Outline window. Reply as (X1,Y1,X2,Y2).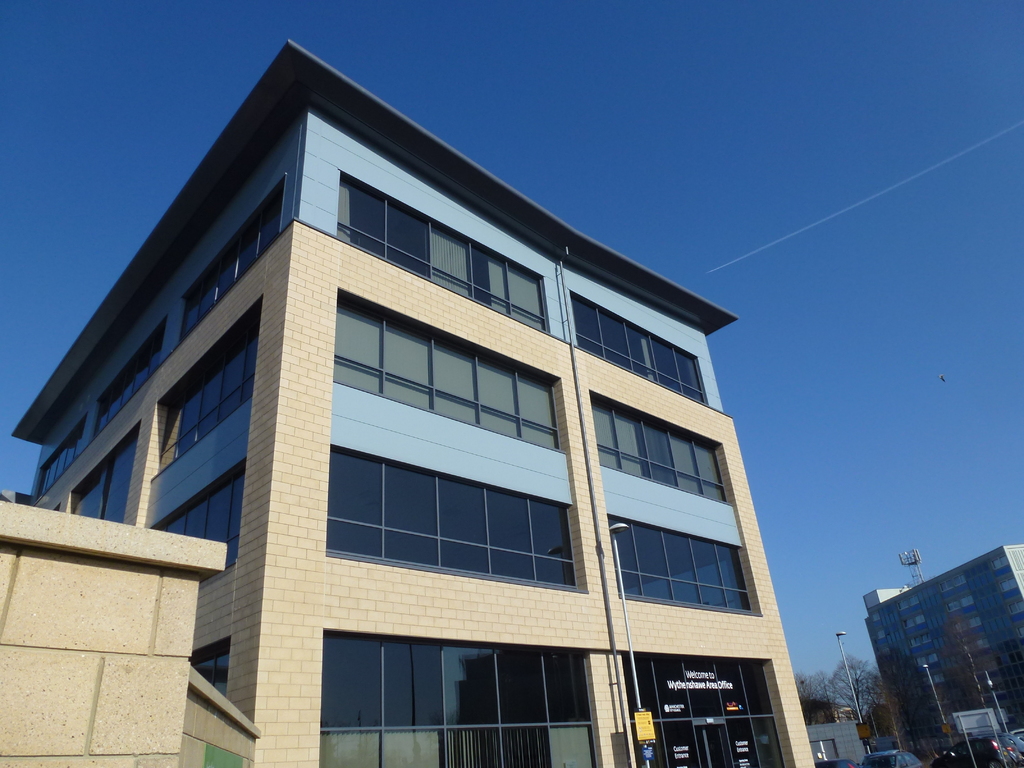
(68,421,141,528).
